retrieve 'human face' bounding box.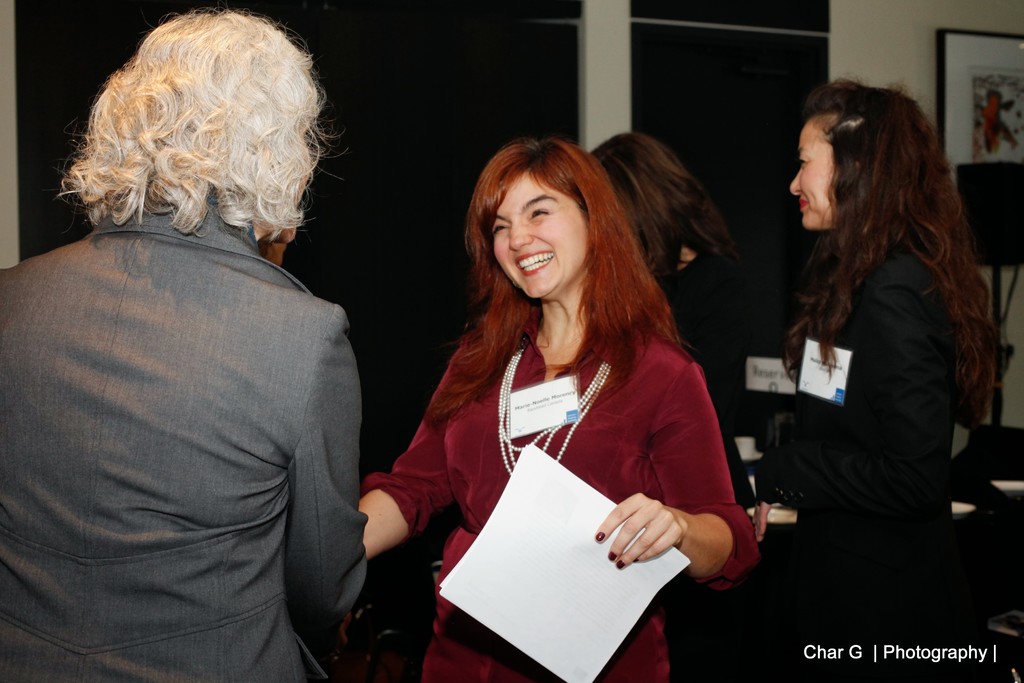
Bounding box: crop(490, 171, 584, 299).
